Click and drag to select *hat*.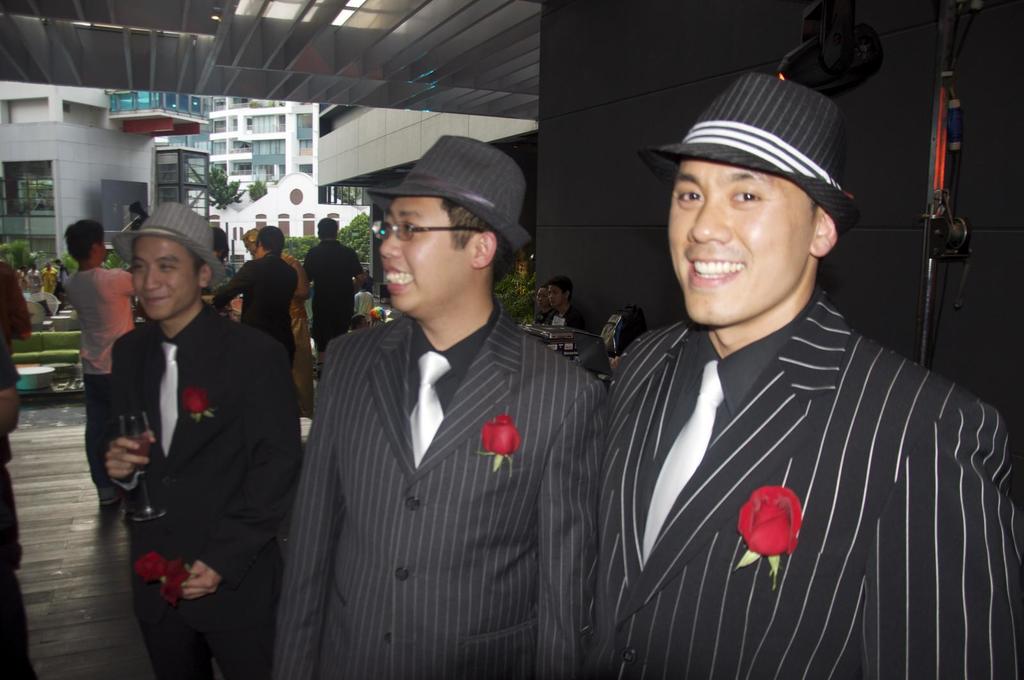
Selection: (x1=365, y1=136, x2=538, y2=260).
